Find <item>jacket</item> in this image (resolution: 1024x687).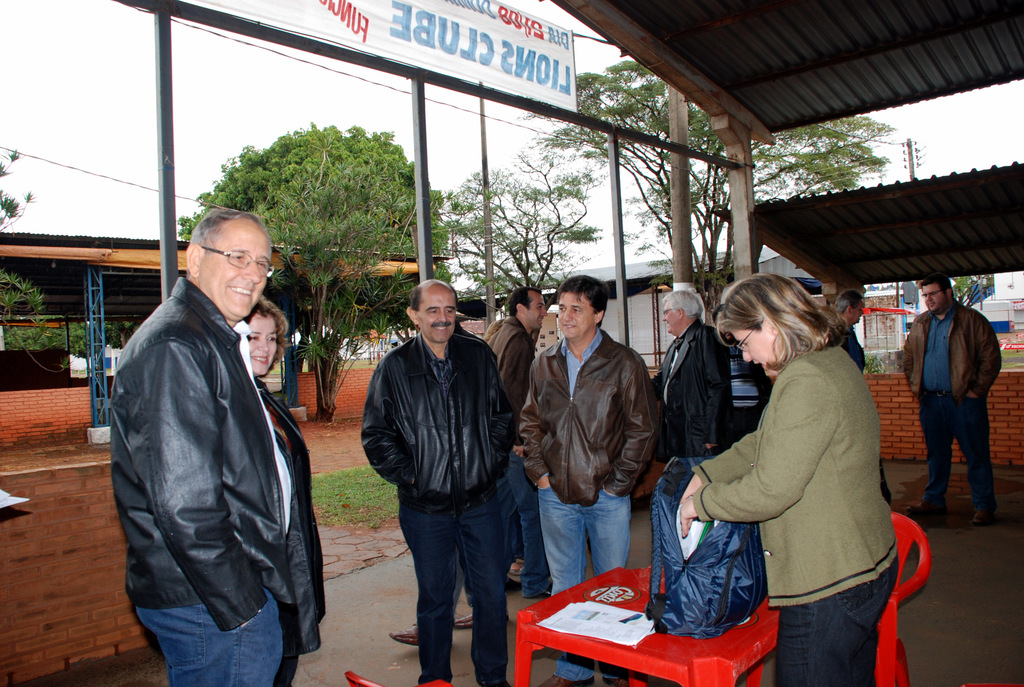
[left=689, top=341, right=901, bottom=611].
